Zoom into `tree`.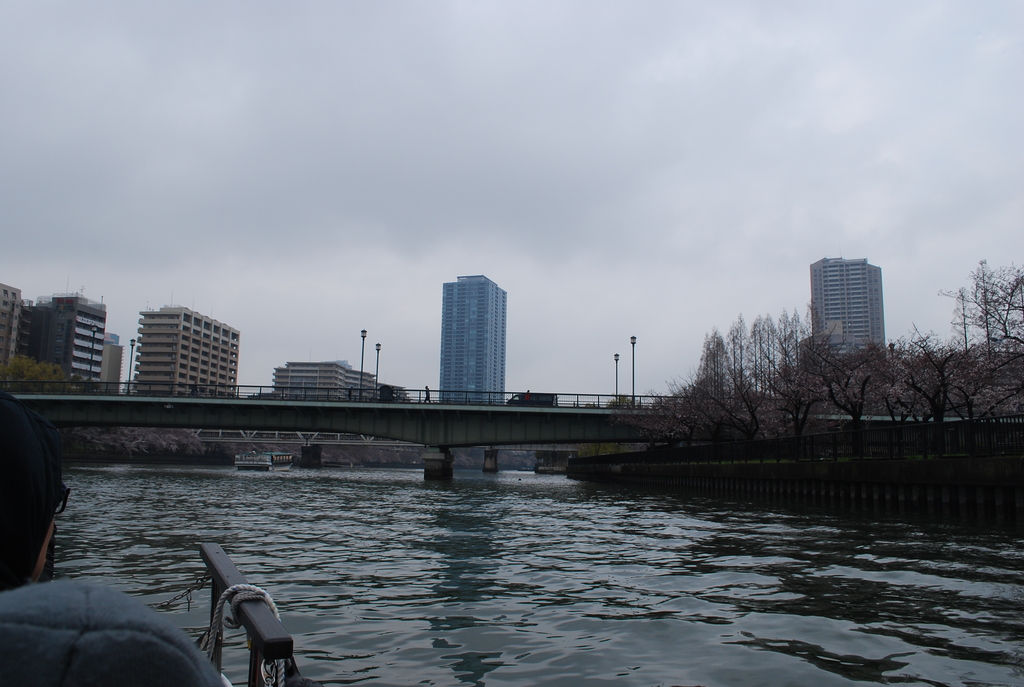
Zoom target: (746, 326, 848, 439).
